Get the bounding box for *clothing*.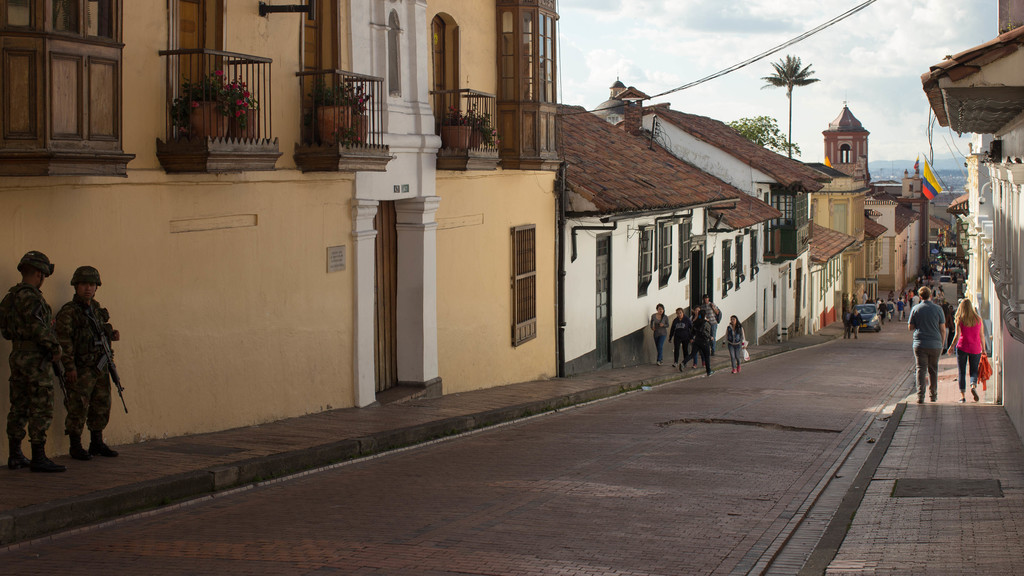
BBox(648, 312, 669, 359).
